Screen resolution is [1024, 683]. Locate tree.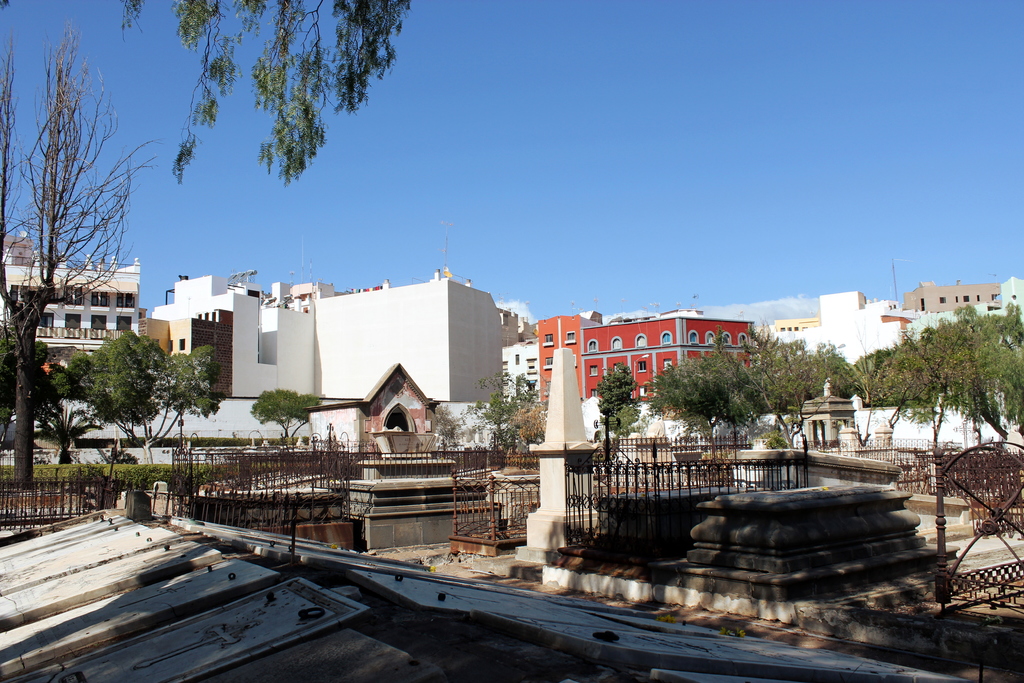
l=598, t=363, r=652, b=438.
